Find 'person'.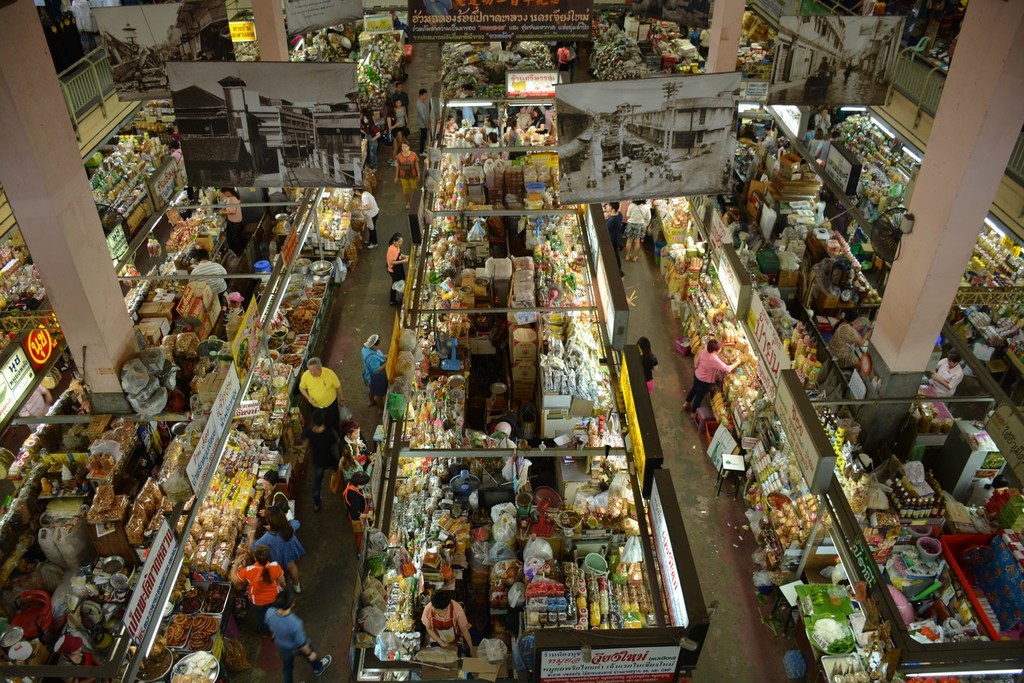
{"left": 188, "top": 253, "right": 225, "bottom": 294}.
